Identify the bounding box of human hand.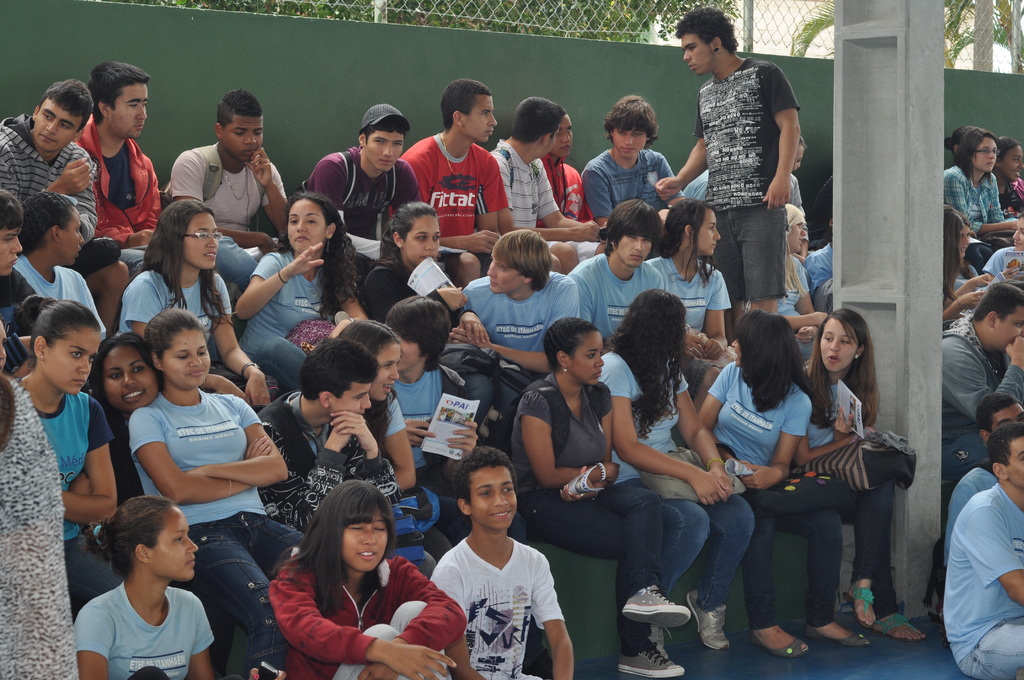
(244,370,271,408).
